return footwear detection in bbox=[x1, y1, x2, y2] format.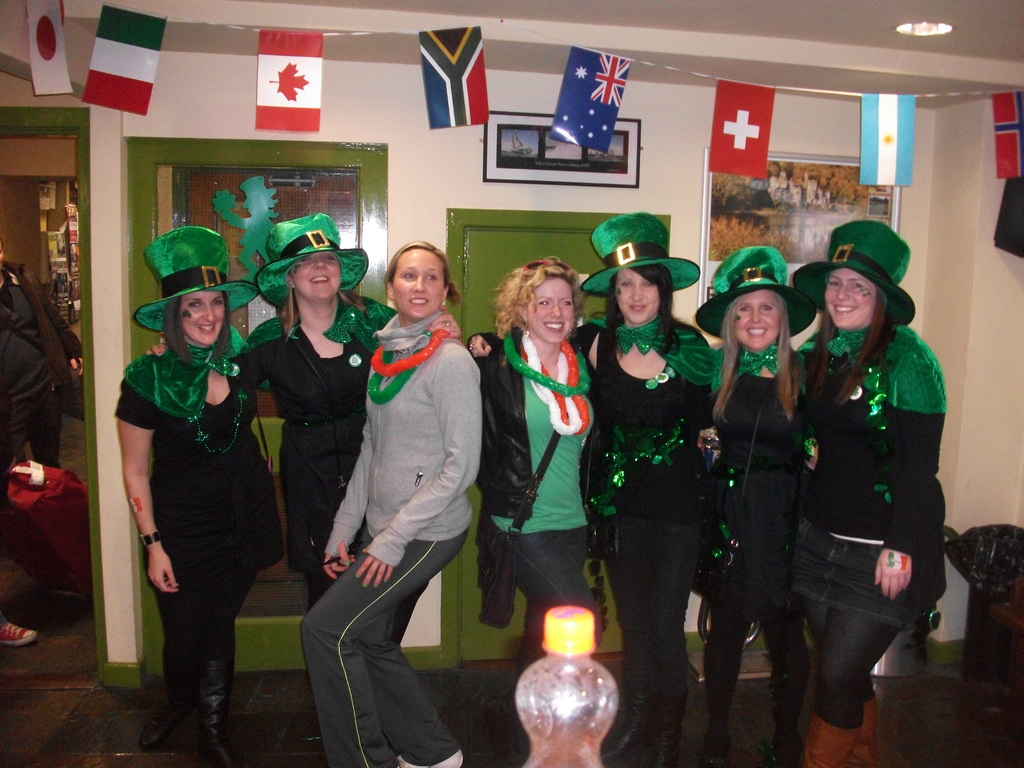
bbox=[138, 703, 179, 750].
